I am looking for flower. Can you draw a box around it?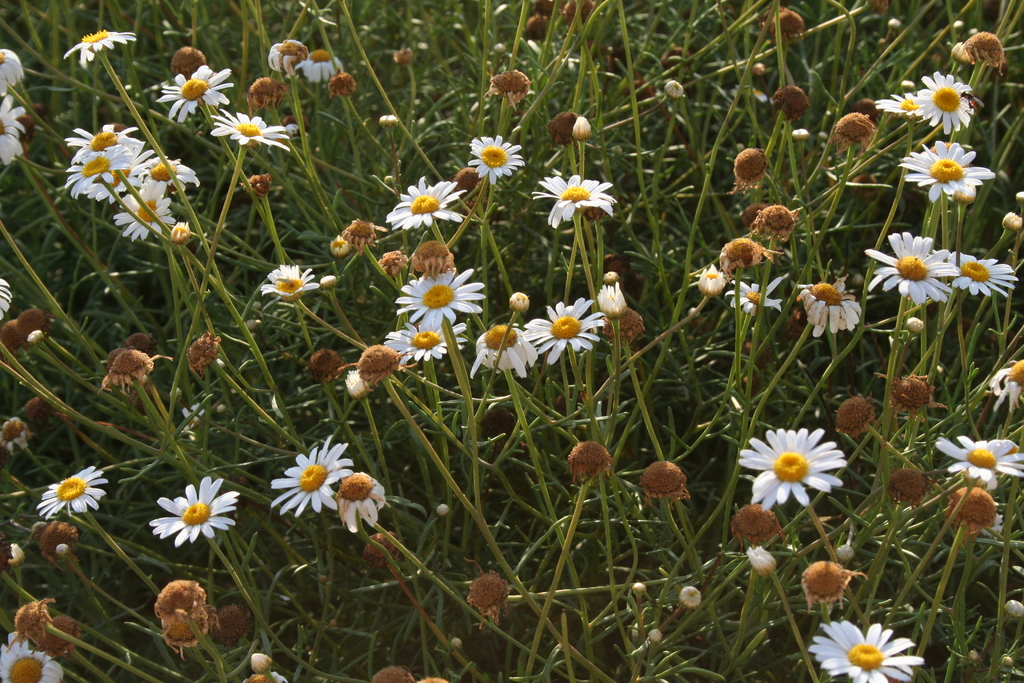
Sure, the bounding box is bbox=(696, 265, 726, 297).
